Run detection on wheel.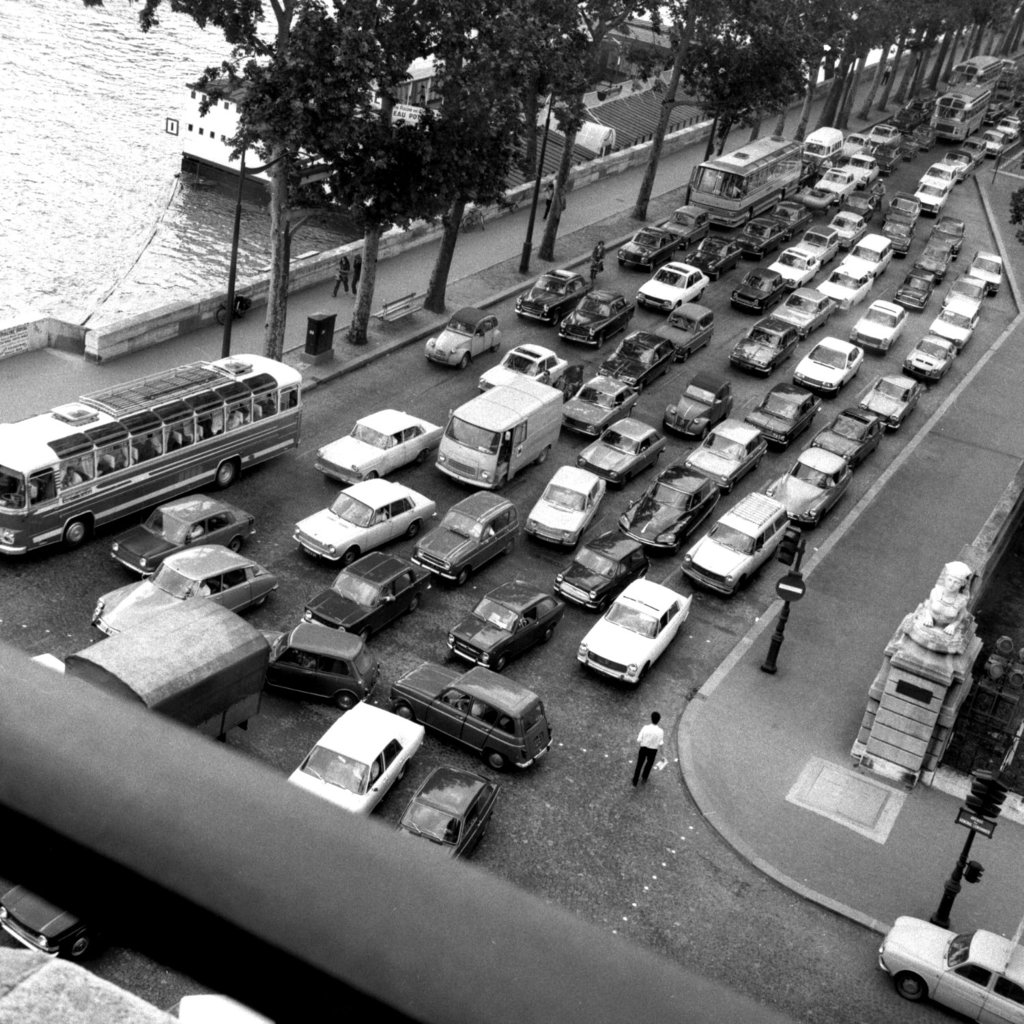
Result: 396:707:412:719.
